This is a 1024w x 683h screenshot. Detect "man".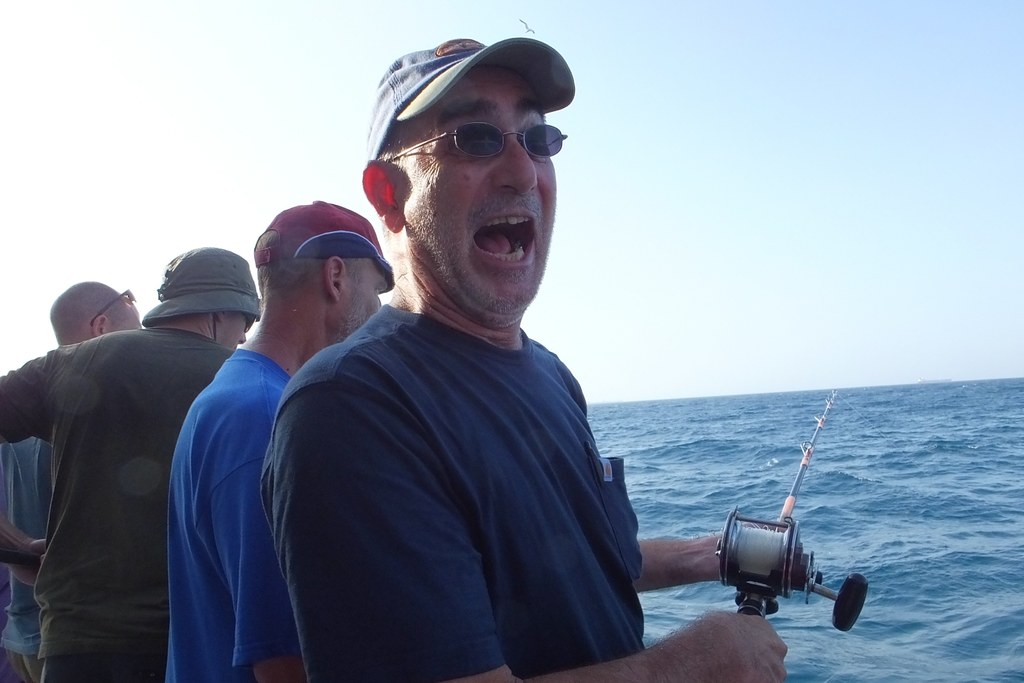
Rect(164, 196, 395, 677).
